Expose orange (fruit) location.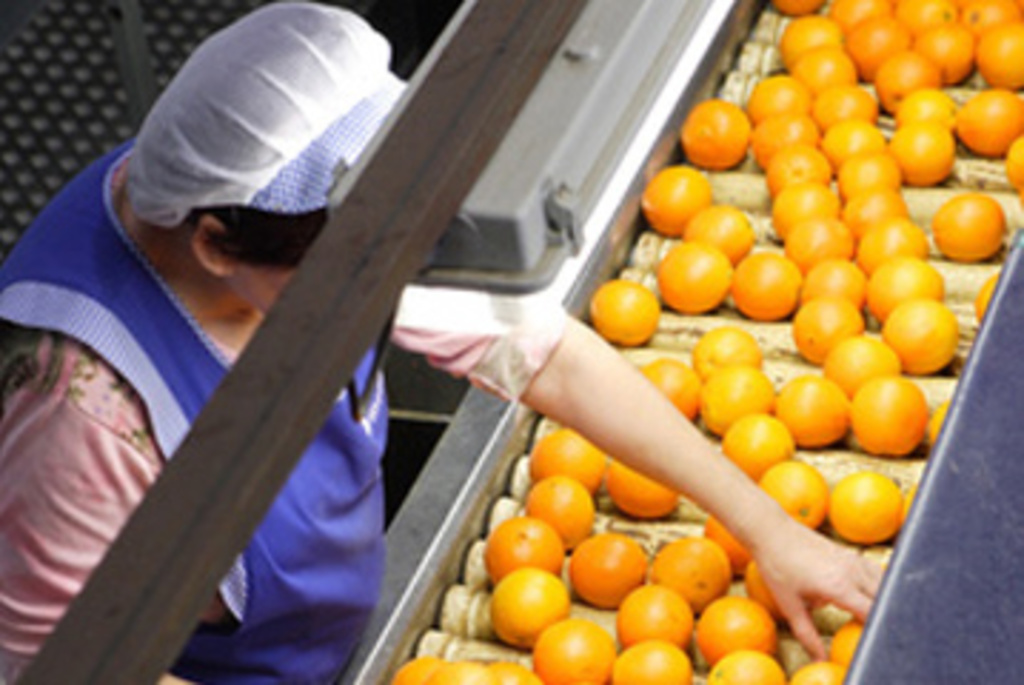
Exposed at 533/479/588/534.
